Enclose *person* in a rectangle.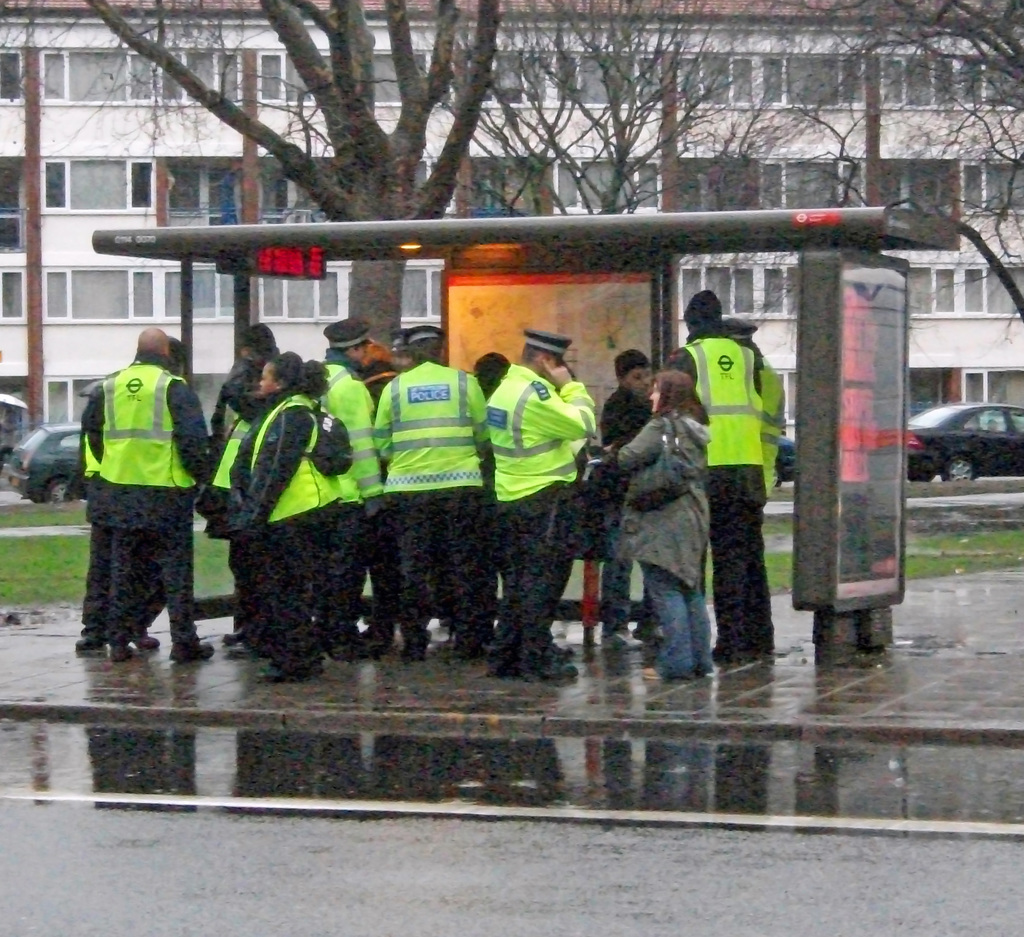
<bbox>371, 320, 493, 658</bbox>.
